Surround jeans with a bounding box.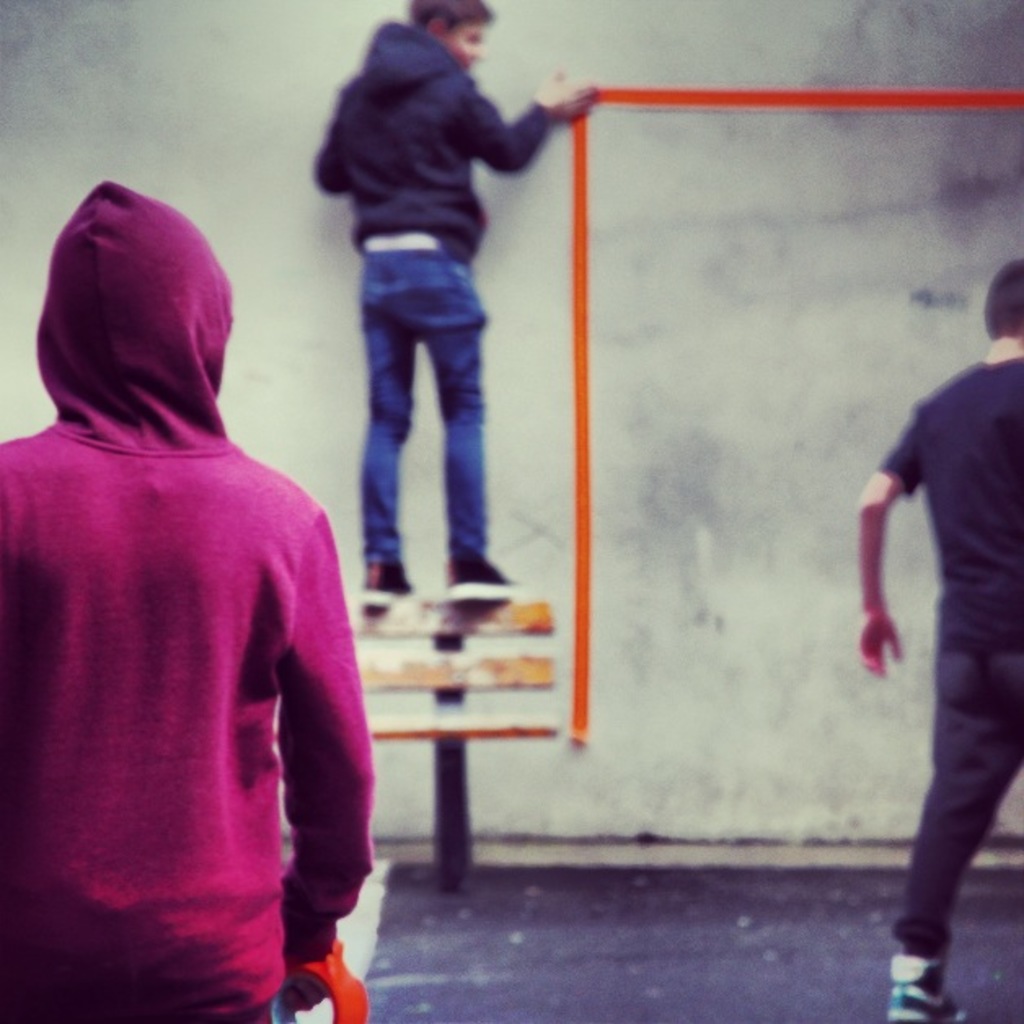
<box>364,254,491,569</box>.
